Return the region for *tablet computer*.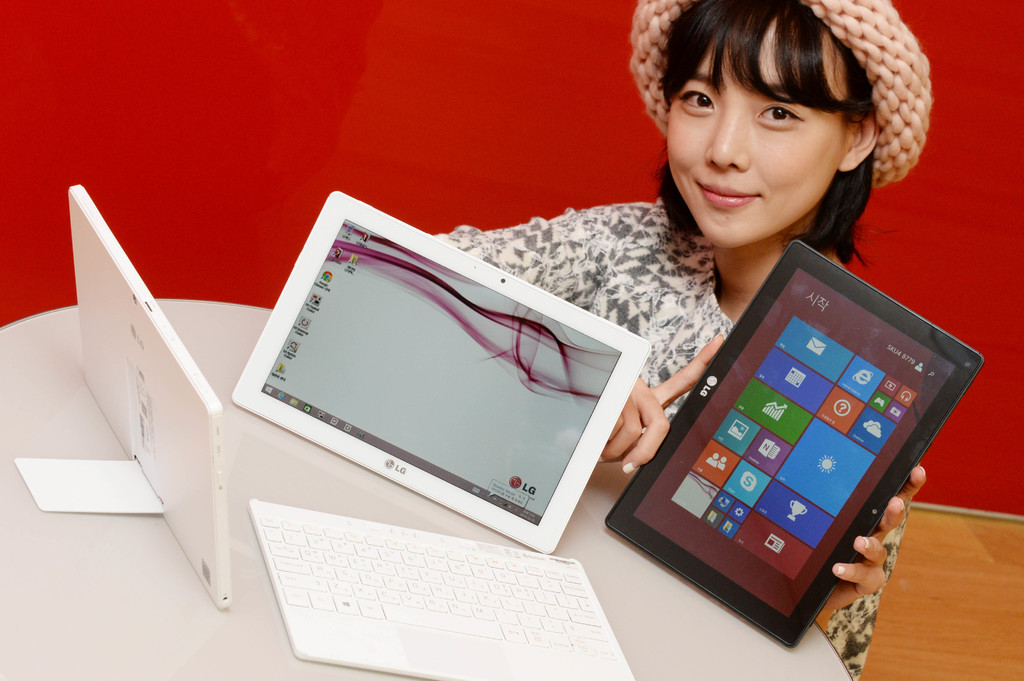
229 189 653 554.
